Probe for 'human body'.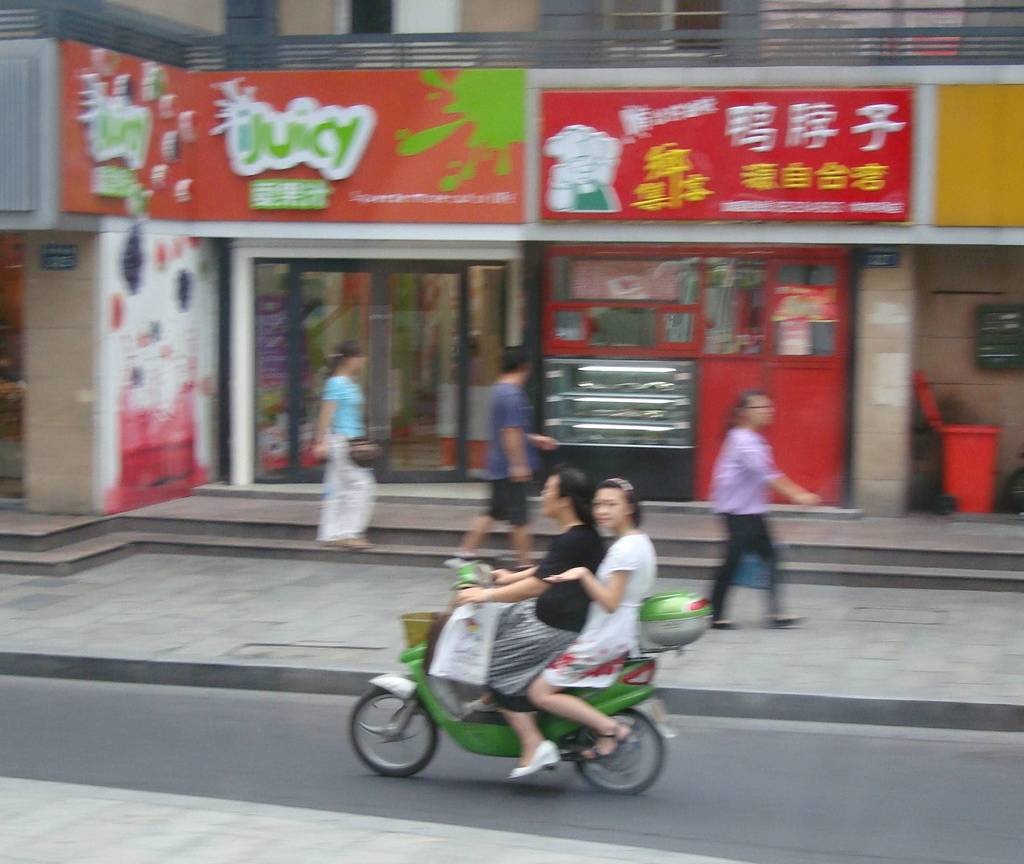
Probe result: bbox=[710, 425, 817, 628].
